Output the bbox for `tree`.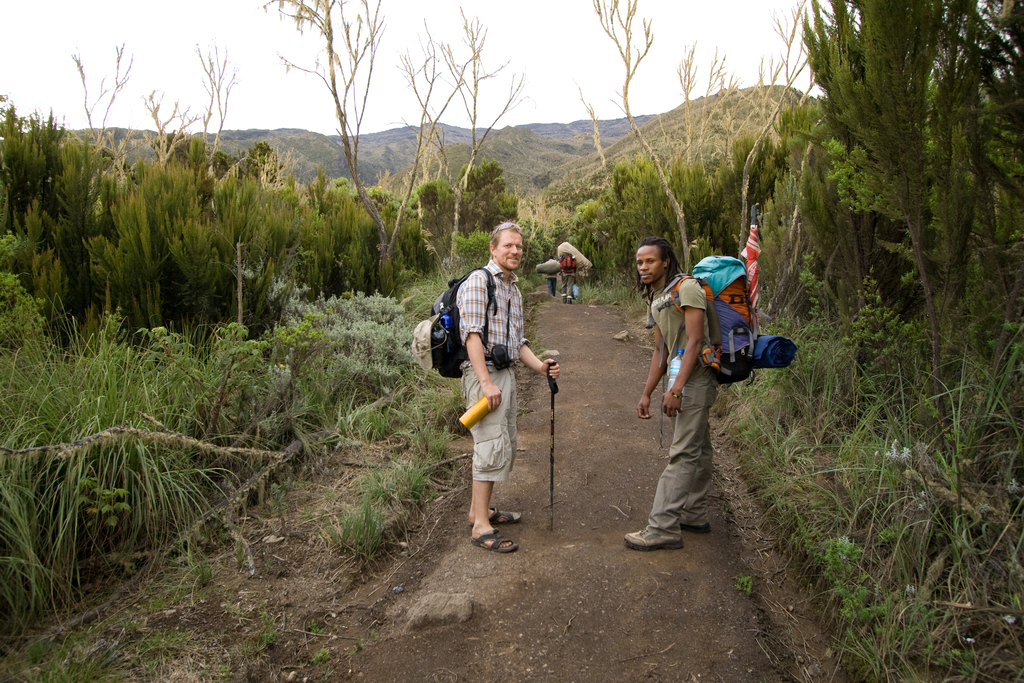
<region>260, 1, 442, 294</region>.
